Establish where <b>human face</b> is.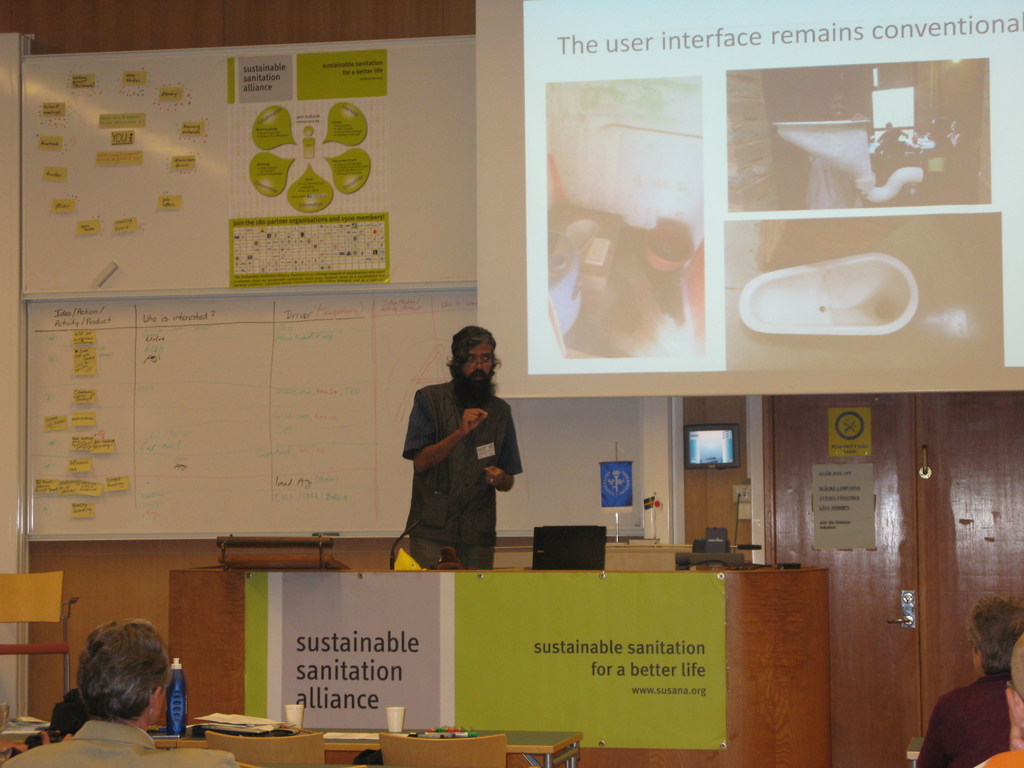
Established at [150,682,168,718].
